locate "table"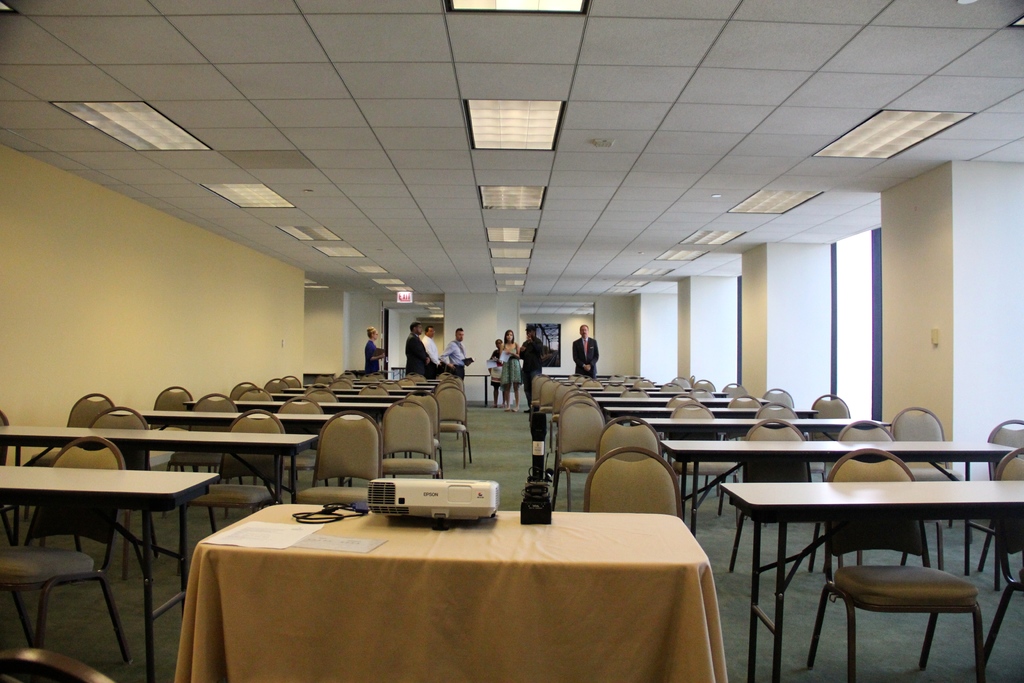
BBox(168, 498, 735, 682)
